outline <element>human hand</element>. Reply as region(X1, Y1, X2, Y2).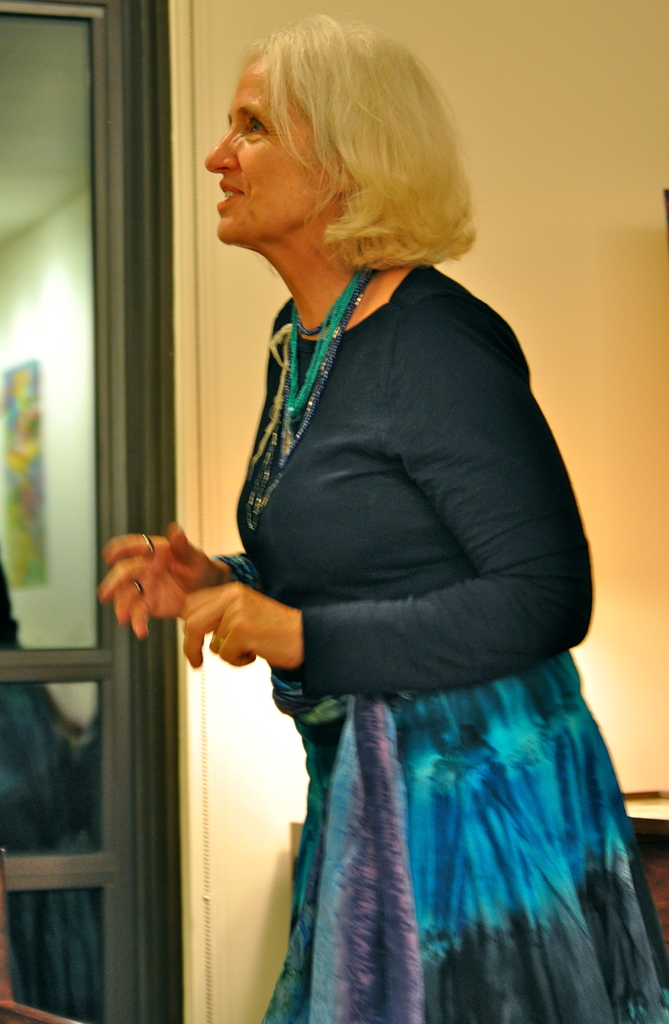
region(97, 527, 257, 666).
